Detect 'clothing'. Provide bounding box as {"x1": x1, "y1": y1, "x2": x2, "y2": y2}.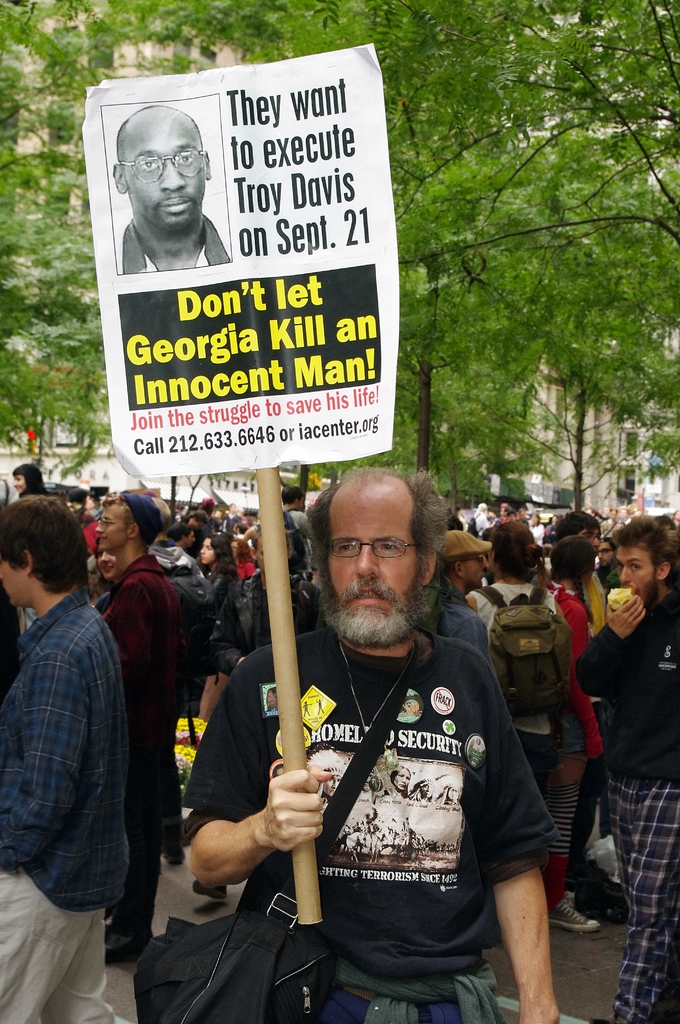
{"x1": 197, "y1": 552, "x2": 326, "y2": 664}.
